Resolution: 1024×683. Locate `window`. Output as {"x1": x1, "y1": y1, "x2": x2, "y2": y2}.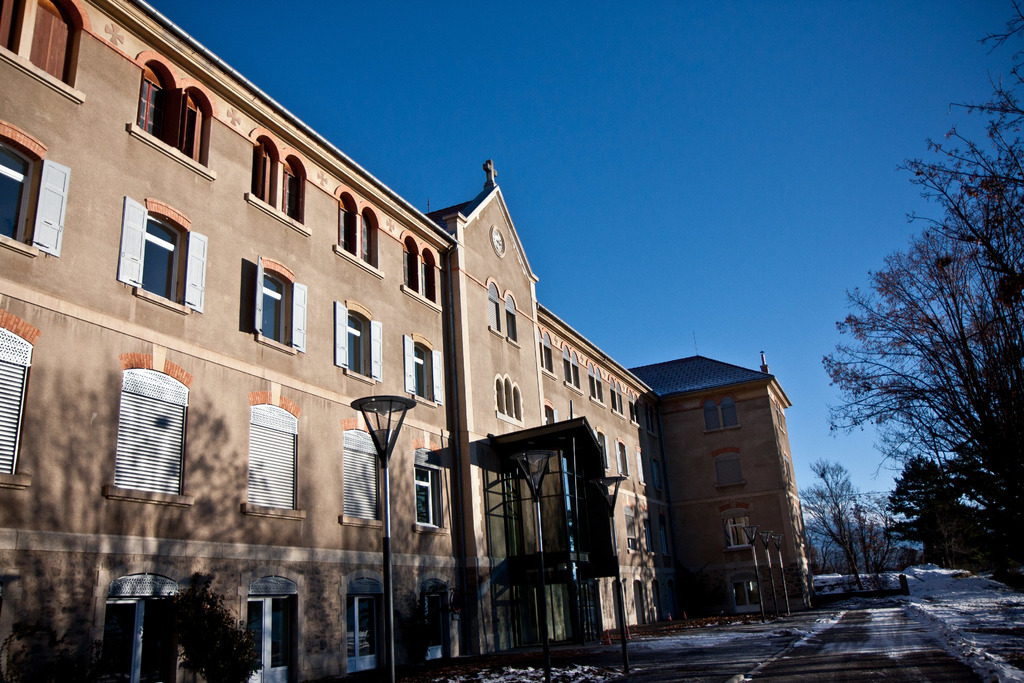
{"x1": 413, "y1": 436, "x2": 445, "y2": 534}.
